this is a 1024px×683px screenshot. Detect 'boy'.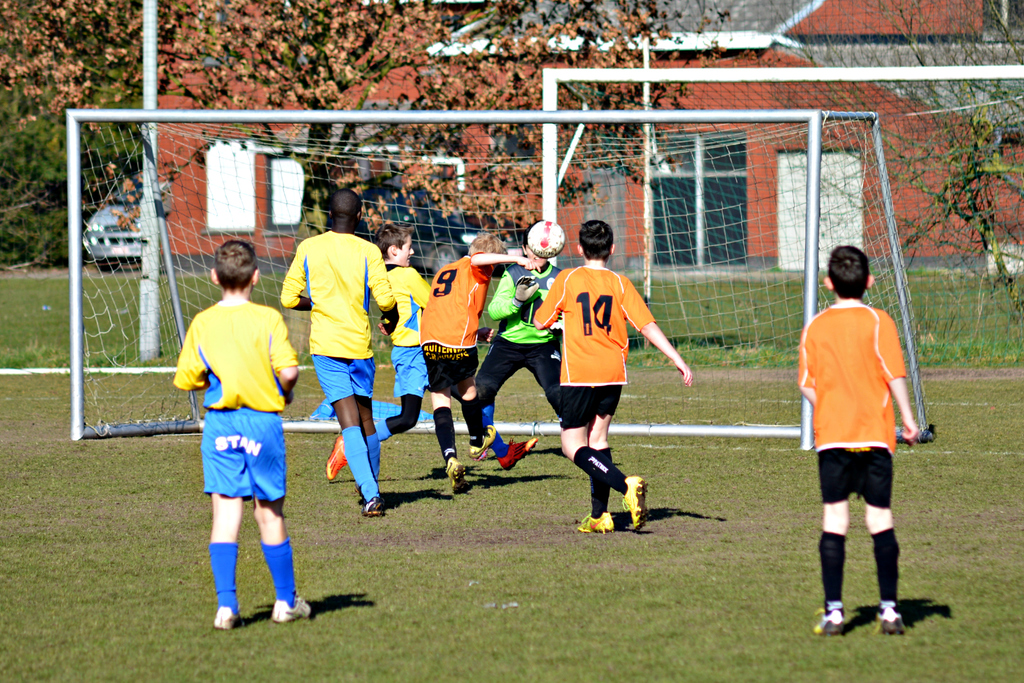
470/218/598/470.
